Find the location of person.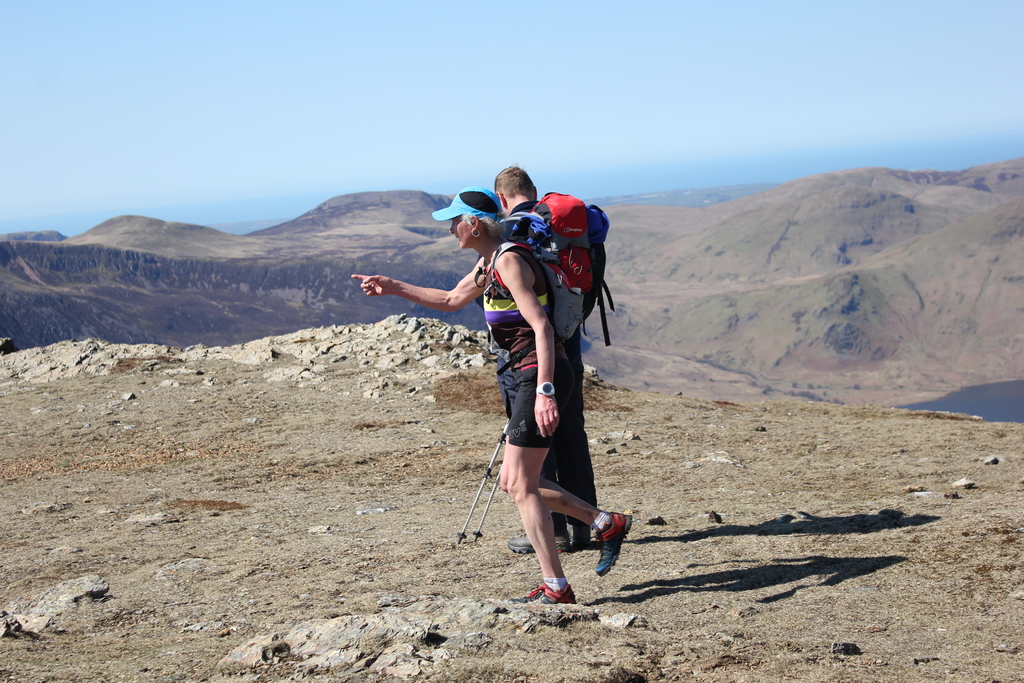
Location: (502, 161, 595, 561).
